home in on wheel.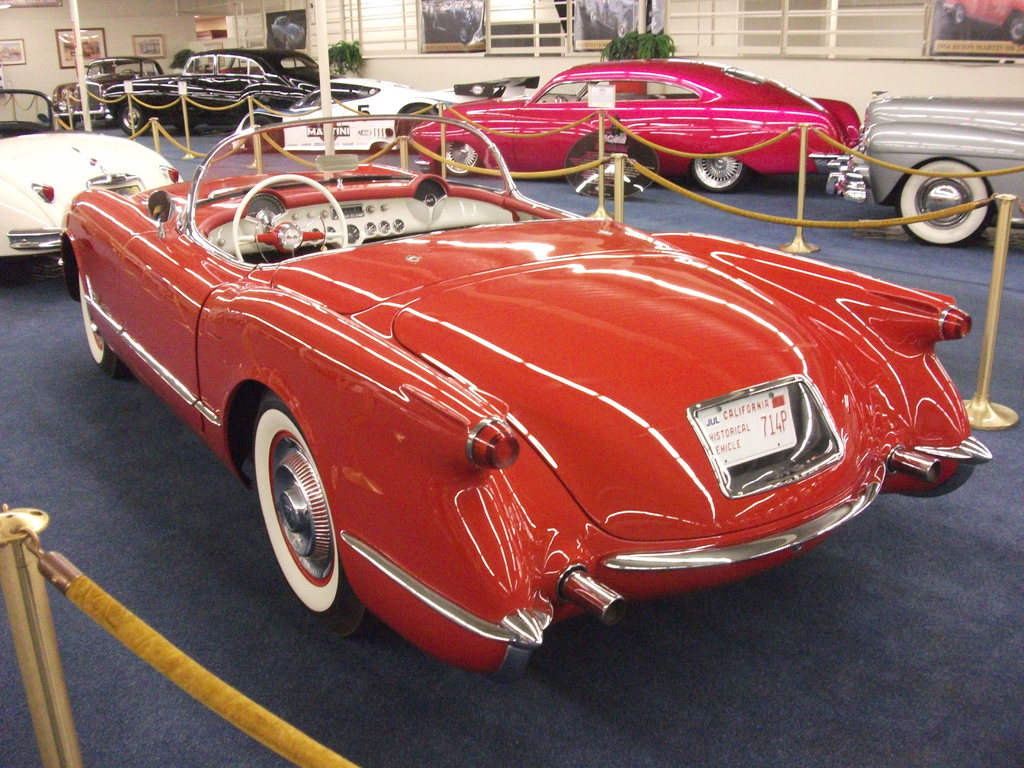
Homed in at left=683, top=152, right=750, bottom=198.
